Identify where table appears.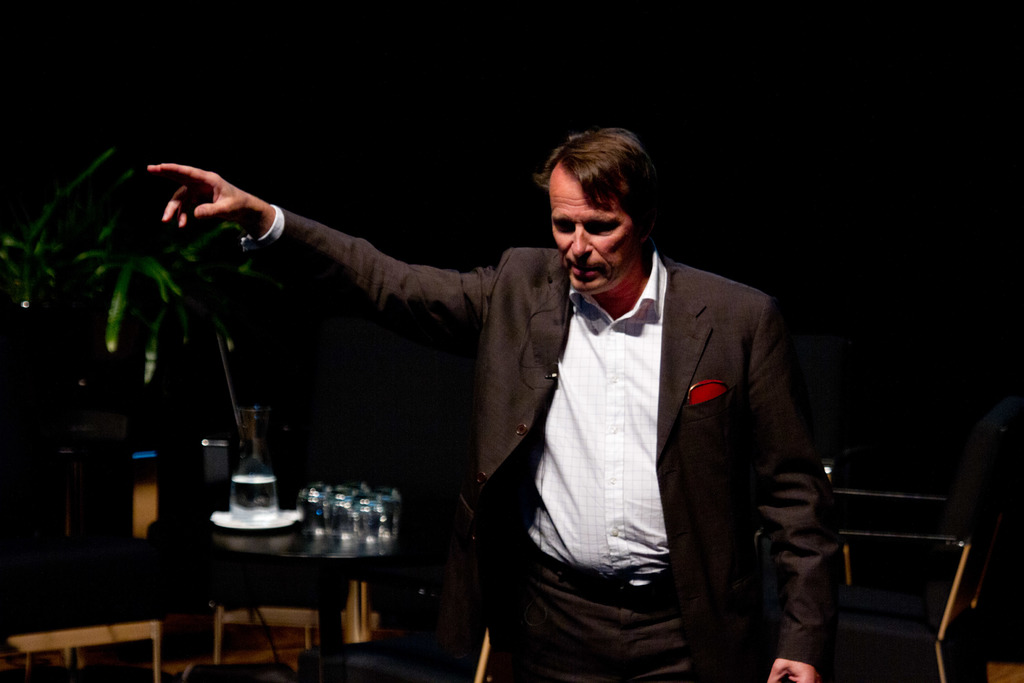
Appears at <bbox>147, 497, 448, 644</bbox>.
